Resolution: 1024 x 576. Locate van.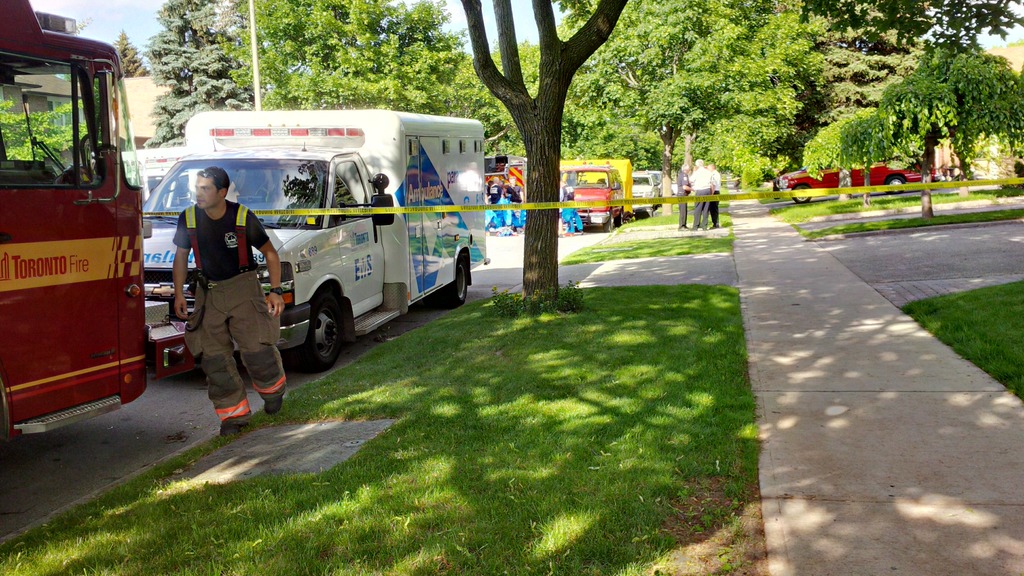
detection(143, 109, 485, 372).
